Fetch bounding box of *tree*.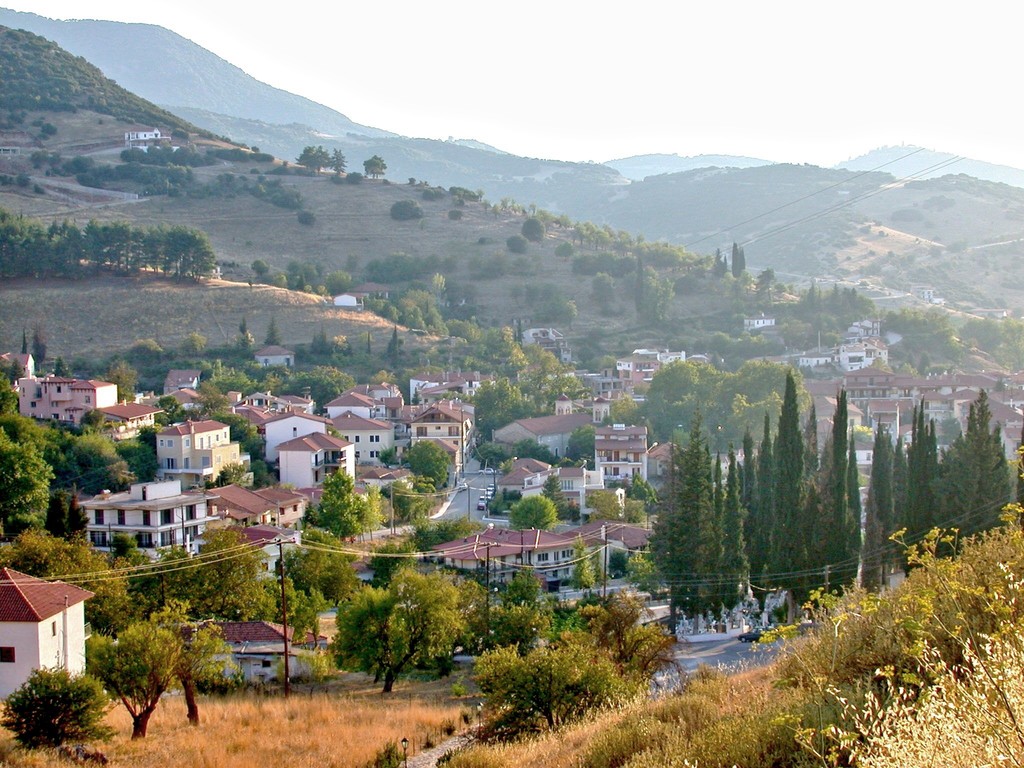
Bbox: bbox(454, 568, 554, 659).
